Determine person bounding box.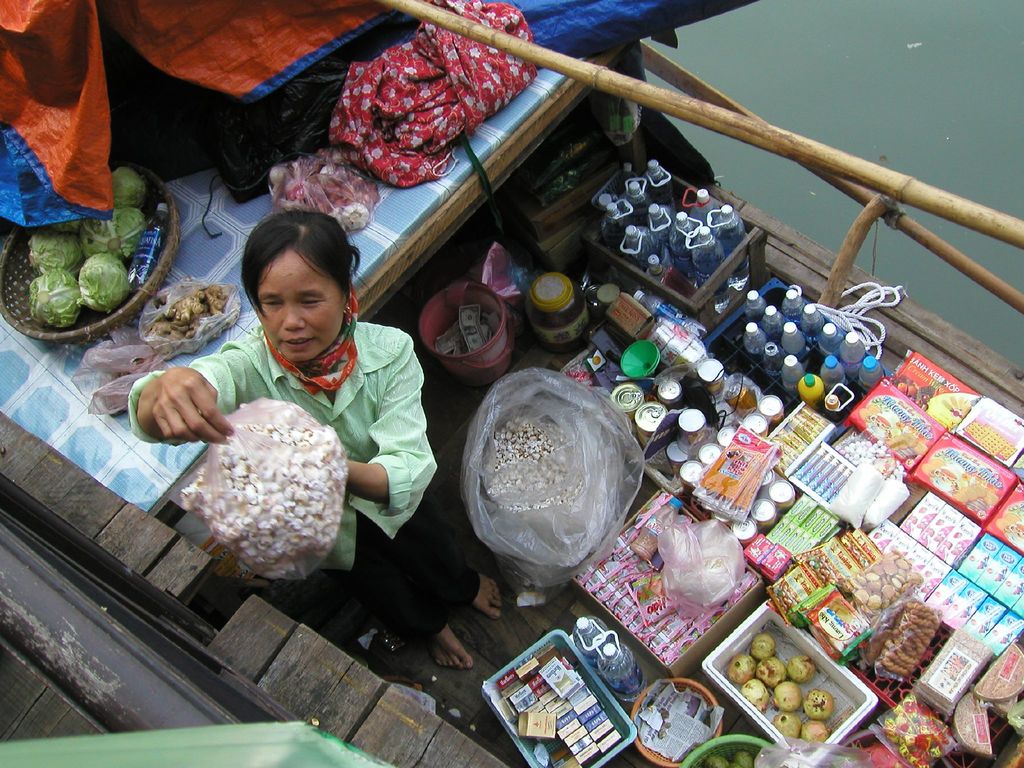
Determined: Rect(141, 246, 384, 616).
